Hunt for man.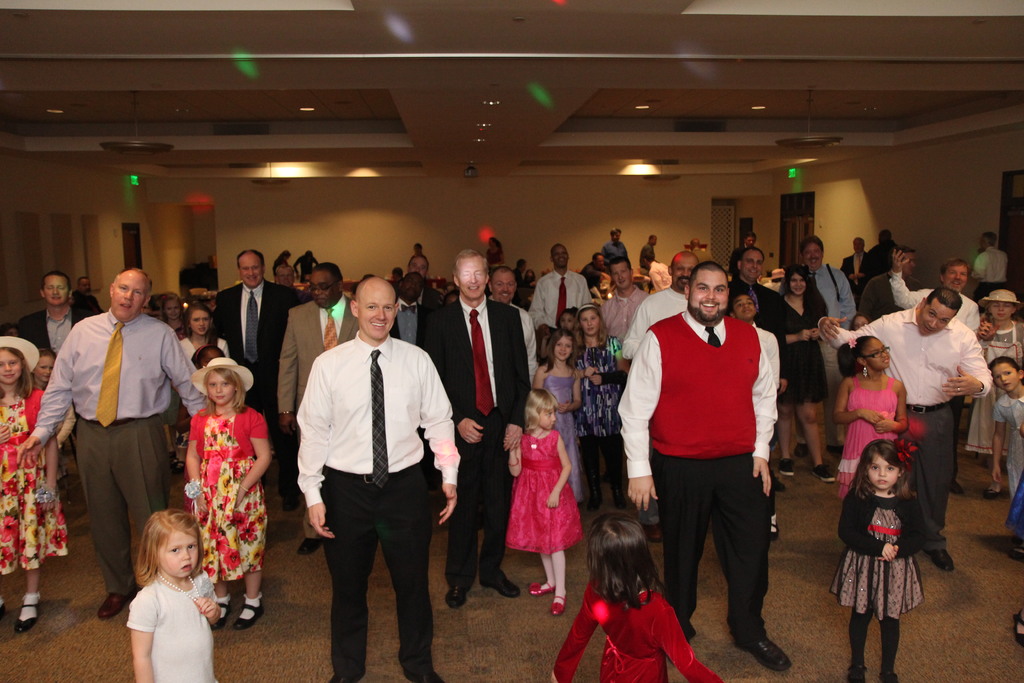
Hunted down at <bbox>891, 248, 990, 495</bbox>.
